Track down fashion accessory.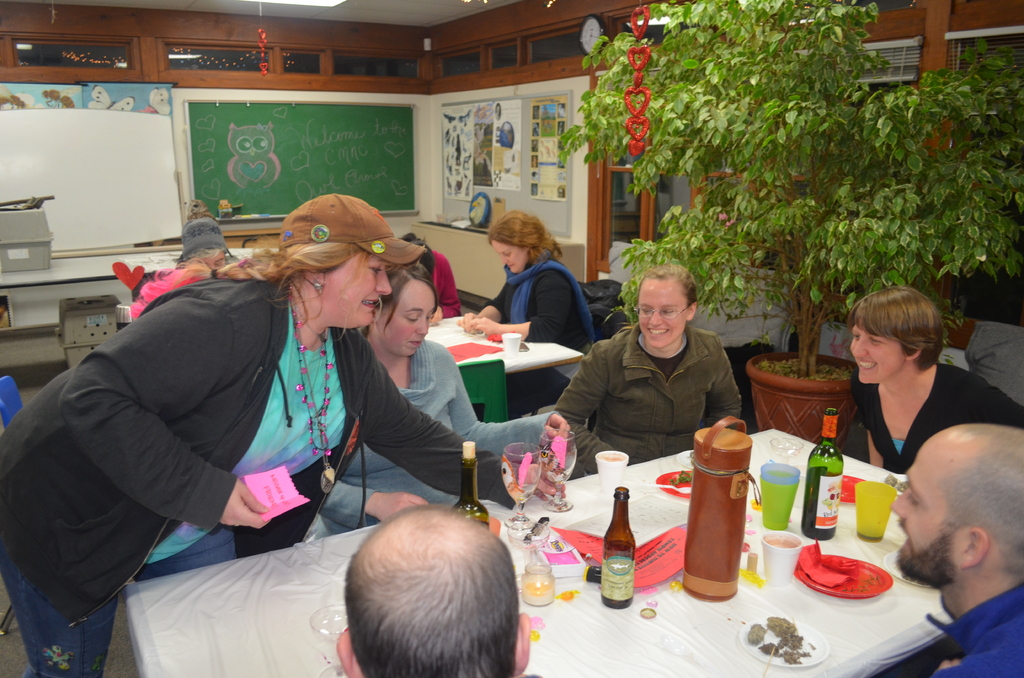
Tracked to (175, 213, 236, 262).
